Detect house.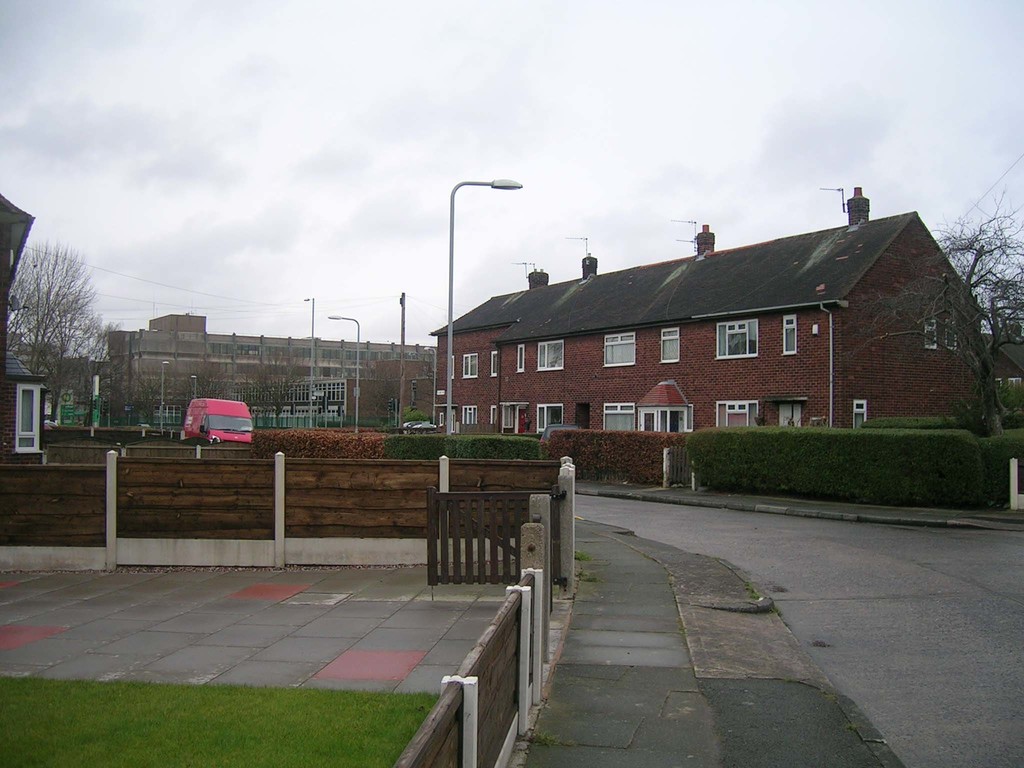
Detected at 0,189,52,461.
